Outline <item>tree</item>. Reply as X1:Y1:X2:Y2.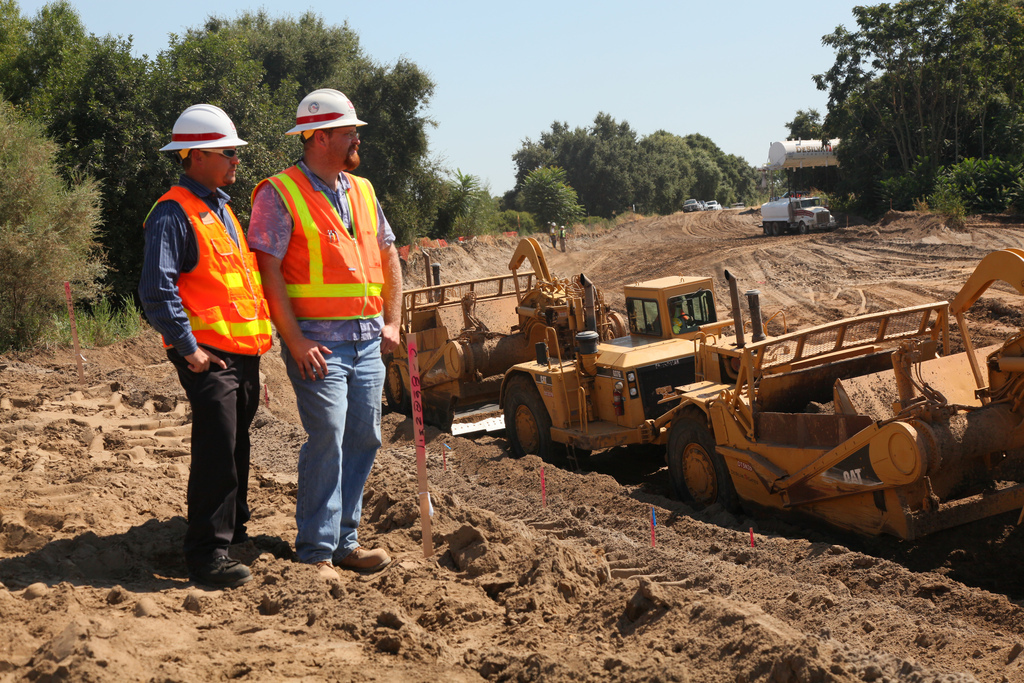
0:0:41:106.
